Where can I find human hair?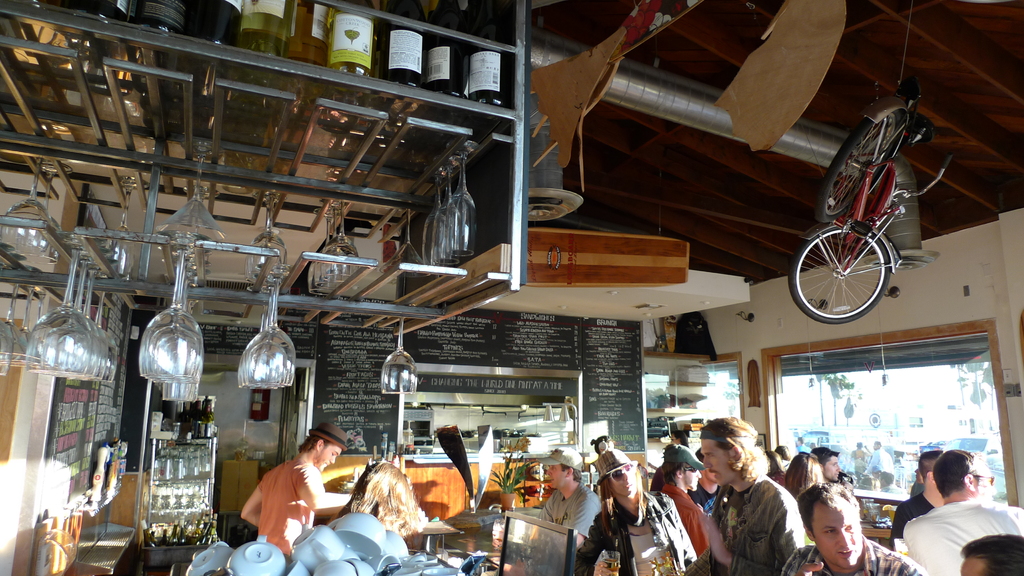
You can find it at <bbox>600, 465, 648, 540</bbox>.
